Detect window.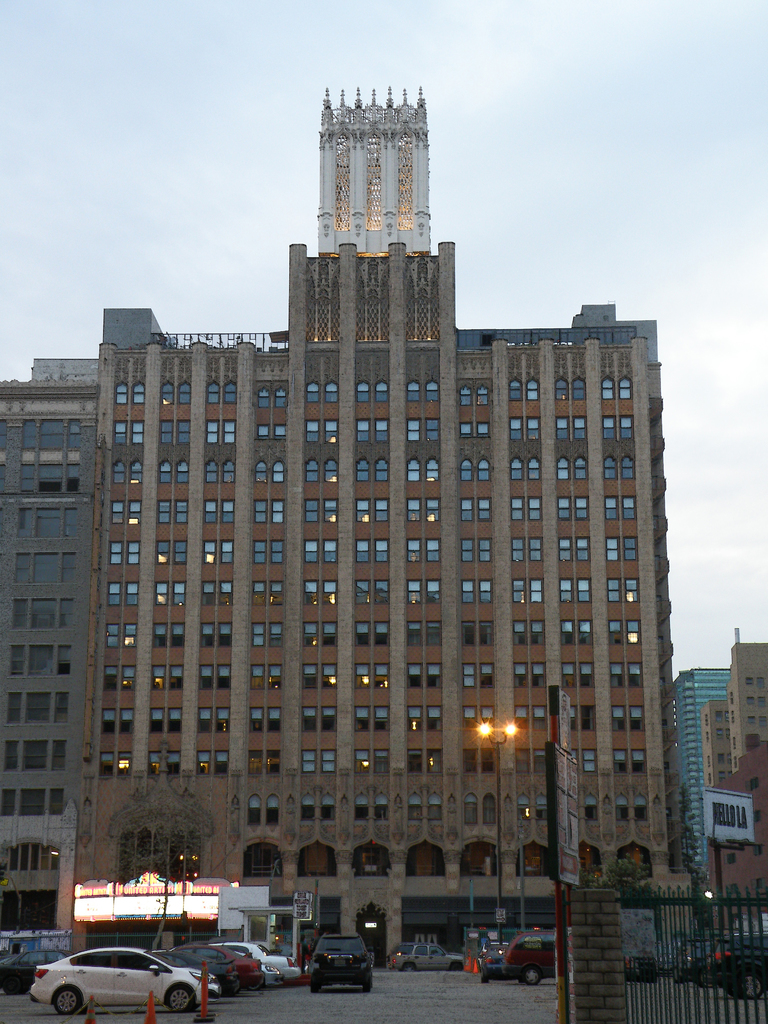
Detected at [404, 573, 439, 613].
